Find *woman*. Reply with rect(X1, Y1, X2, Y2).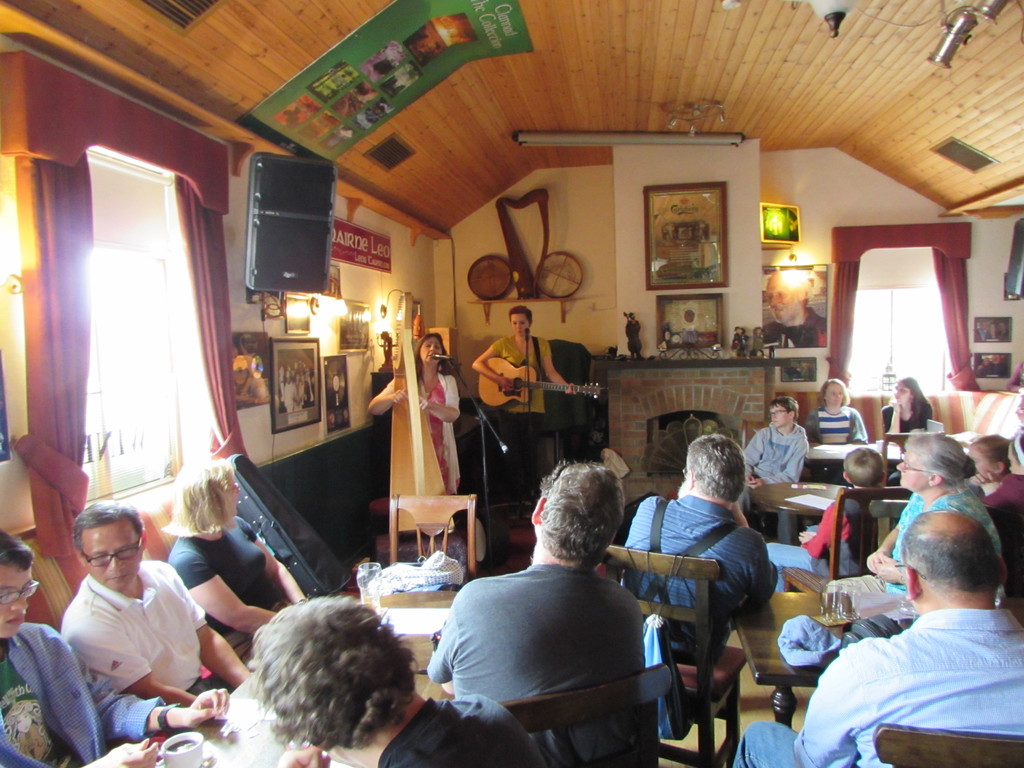
rect(170, 458, 306, 673).
